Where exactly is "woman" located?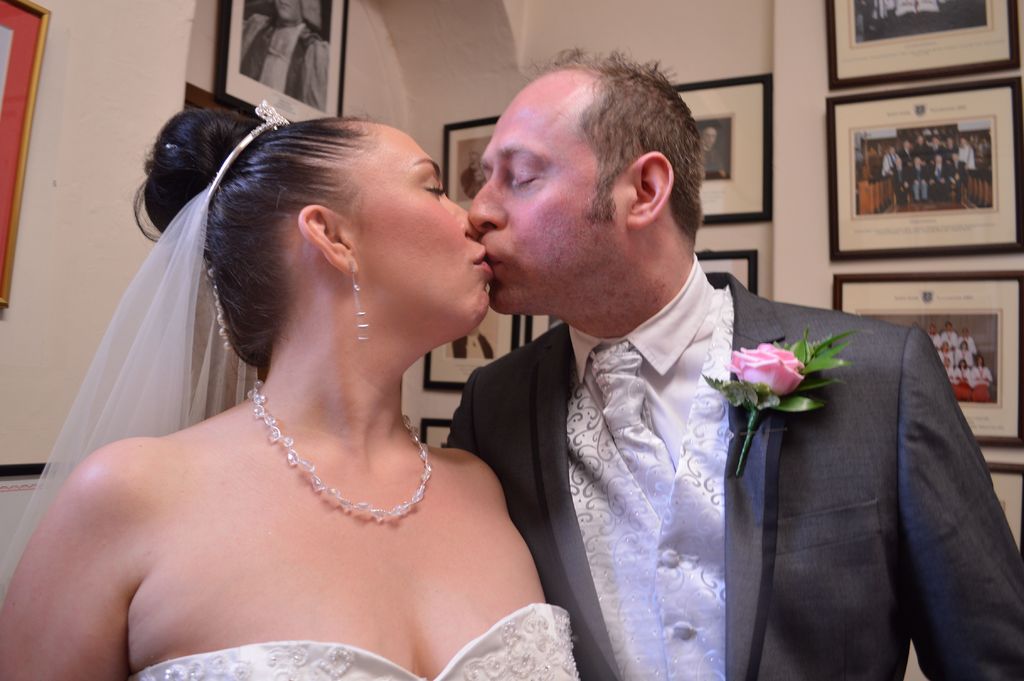
Its bounding box is {"left": 14, "top": 48, "right": 572, "bottom": 680}.
